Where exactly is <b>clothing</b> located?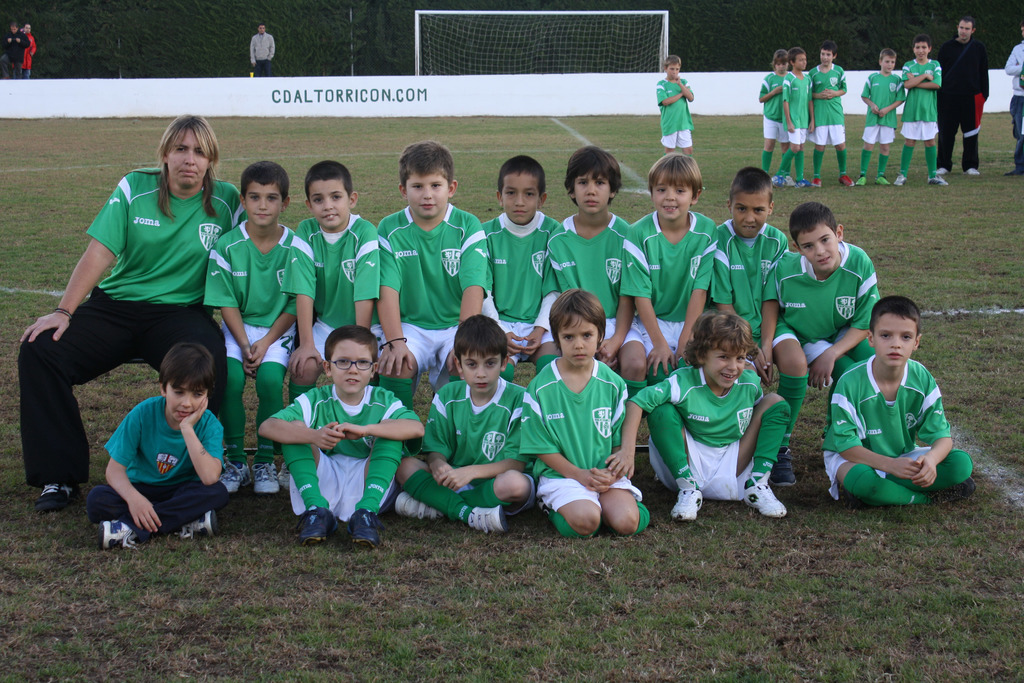
Its bounding box is (708, 228, 788, 368).
